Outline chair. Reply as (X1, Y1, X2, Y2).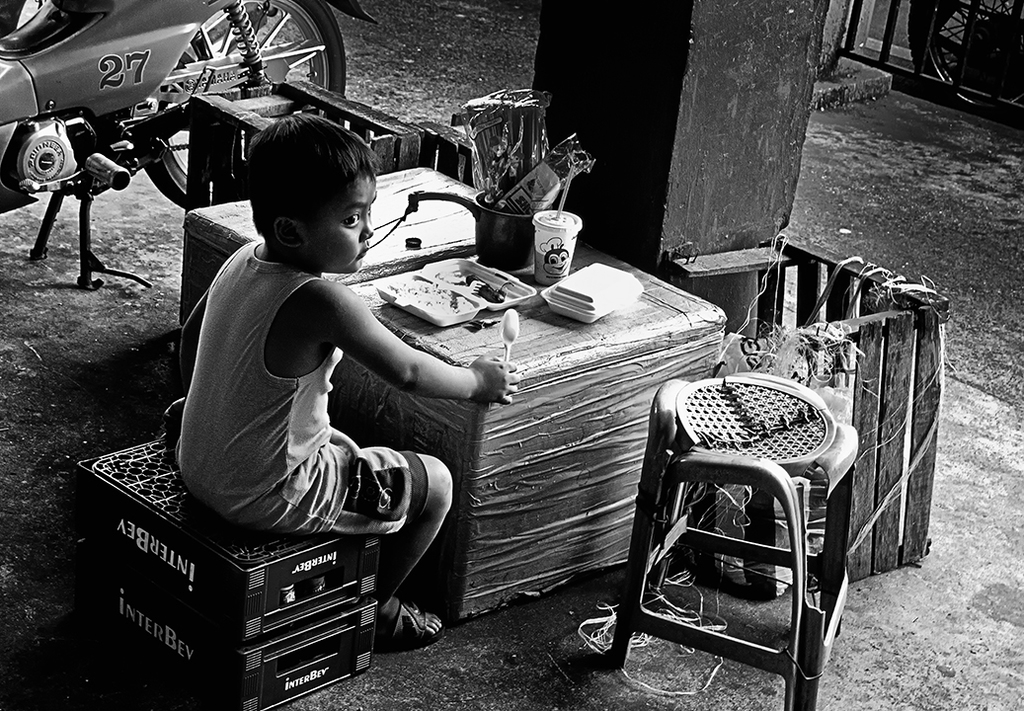
(593, 306, 867, 702).
